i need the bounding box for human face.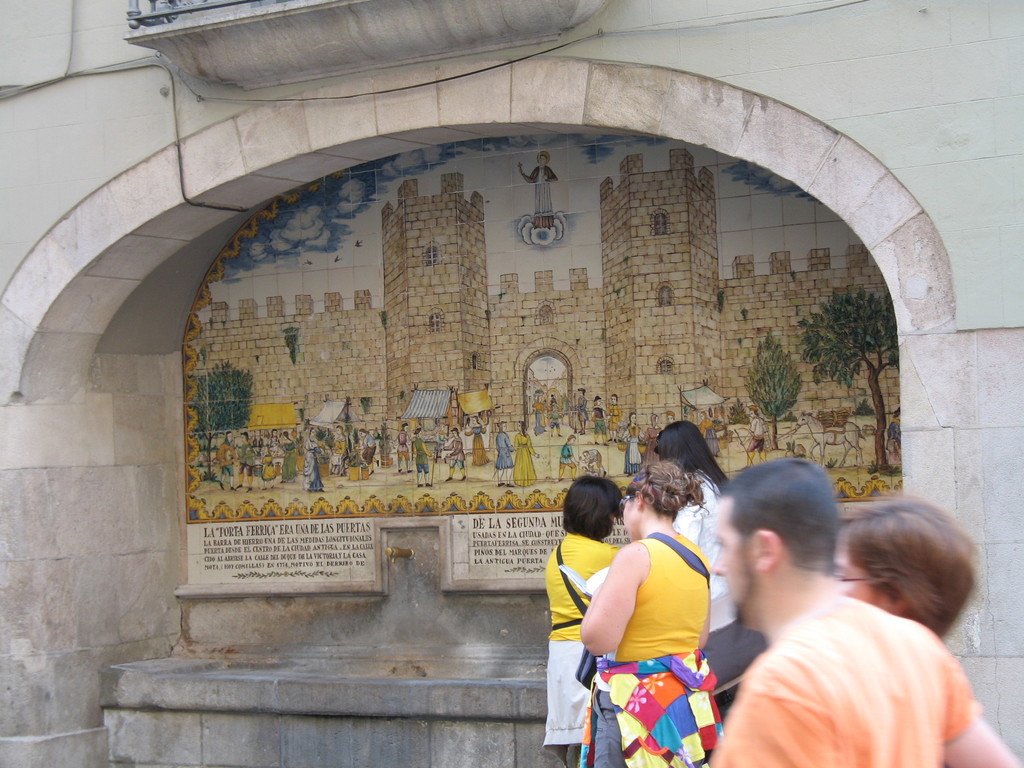
Here it is: (620,491,639,538).
